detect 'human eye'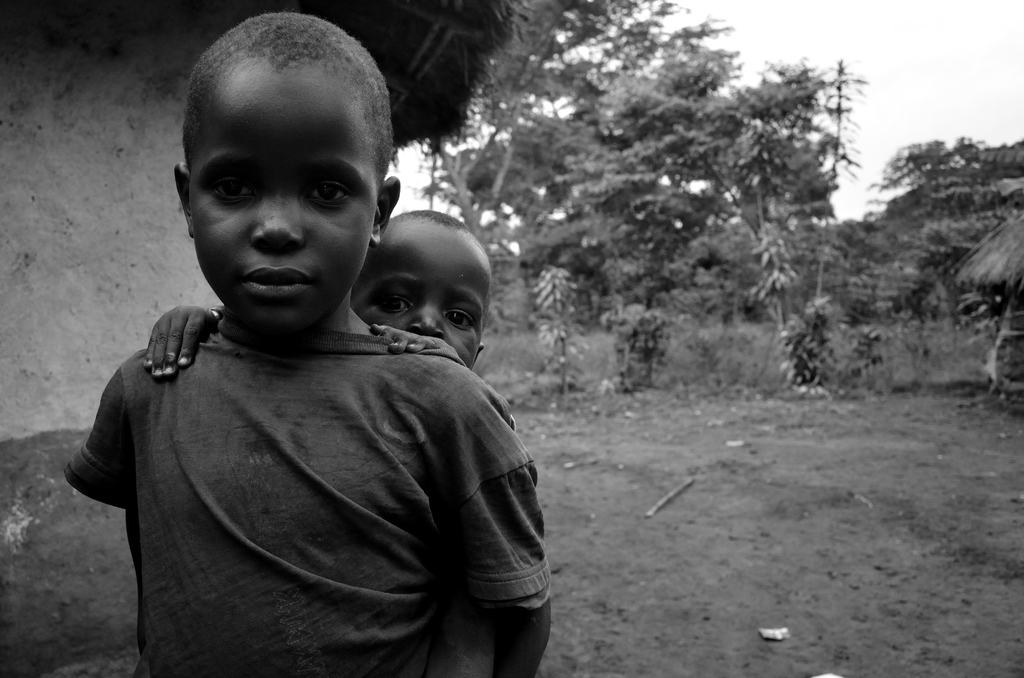
left=445, top=311, right=476, bottom=332
